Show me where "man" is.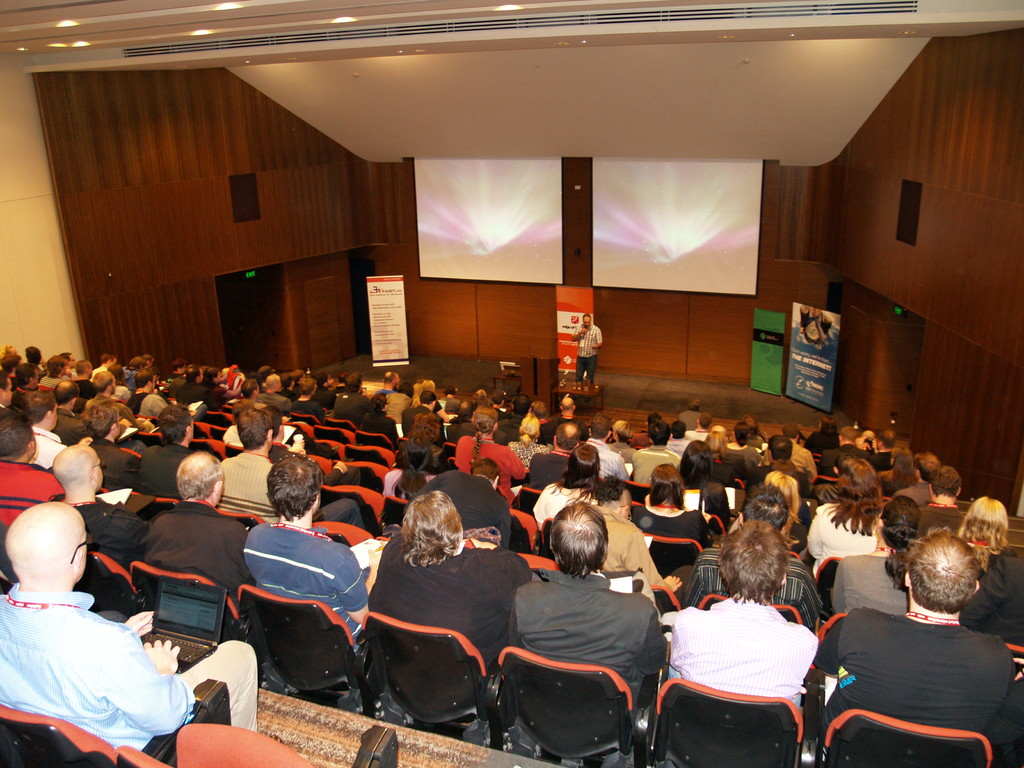
"man" is at x1=527 y1=422 x2=580 y2=483.
